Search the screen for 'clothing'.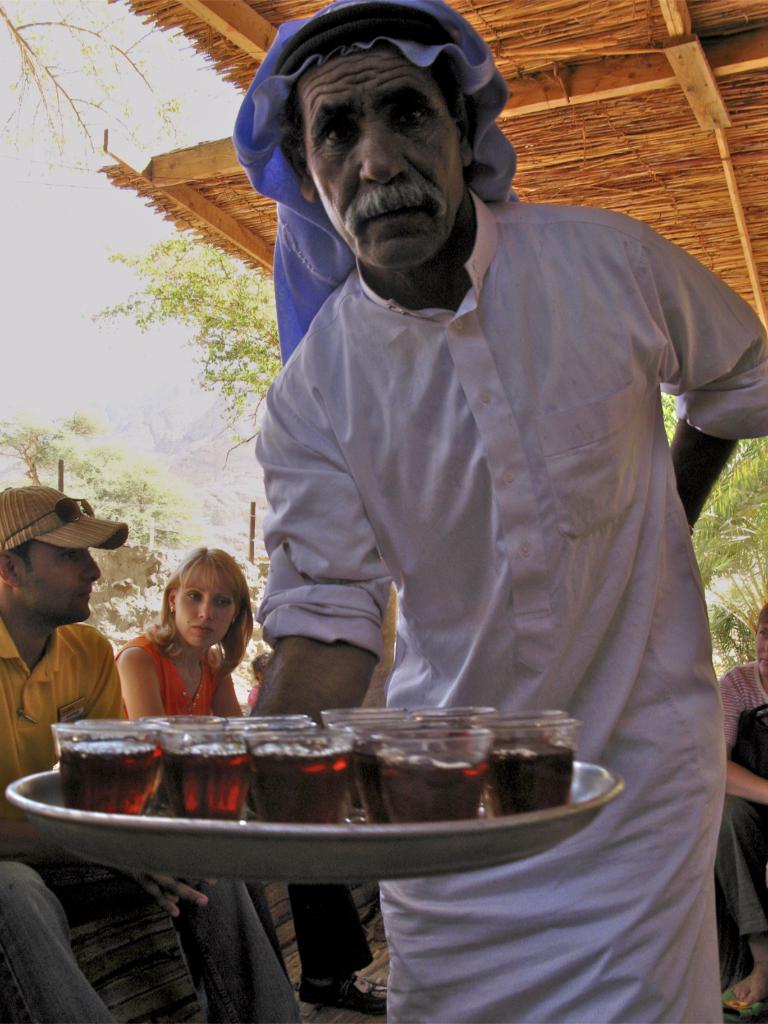
Found at (260,188,767,1023).
